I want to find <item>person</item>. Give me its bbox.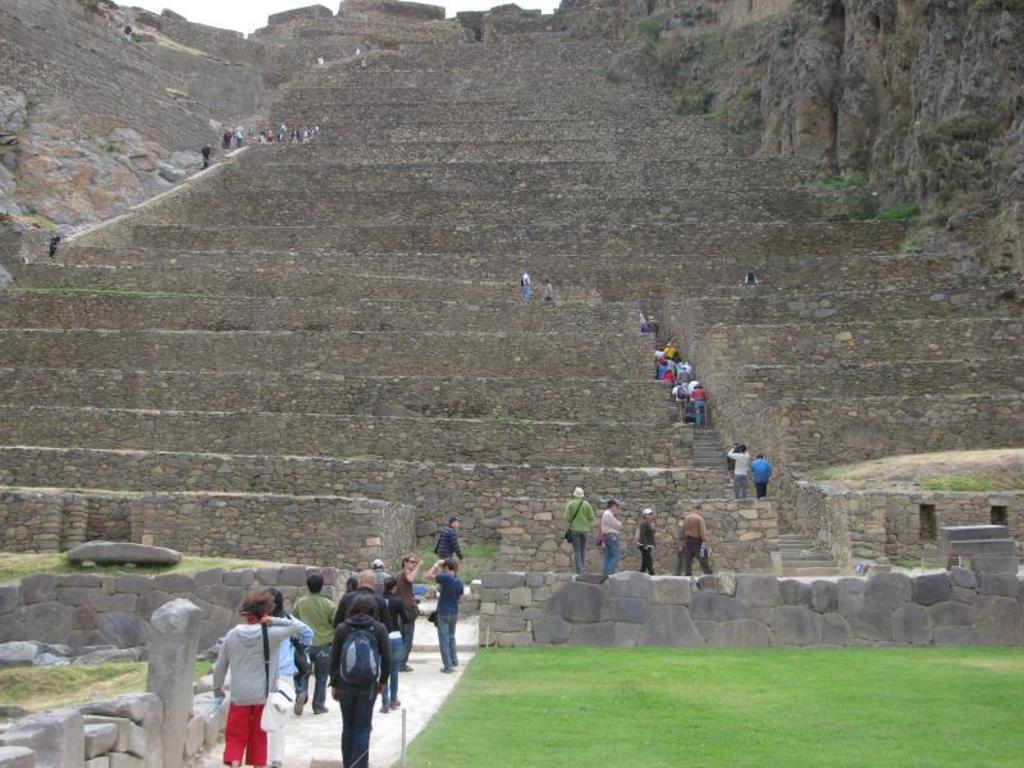
locate(728, 444, 749, 494).
